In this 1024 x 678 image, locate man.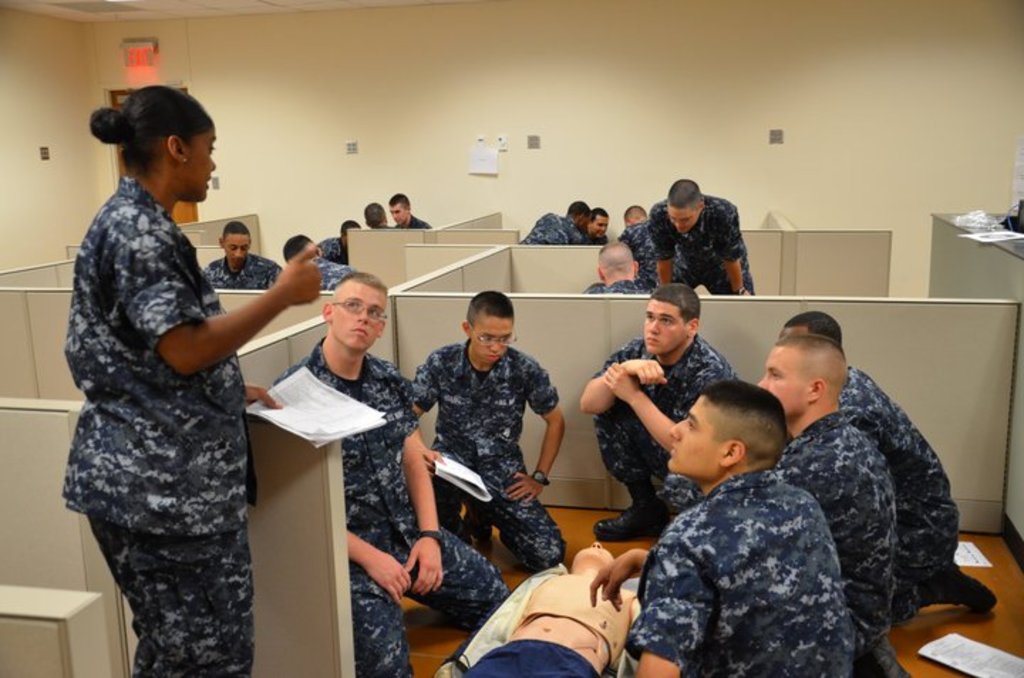
Bounding box: 202, 222, 284, 293.
